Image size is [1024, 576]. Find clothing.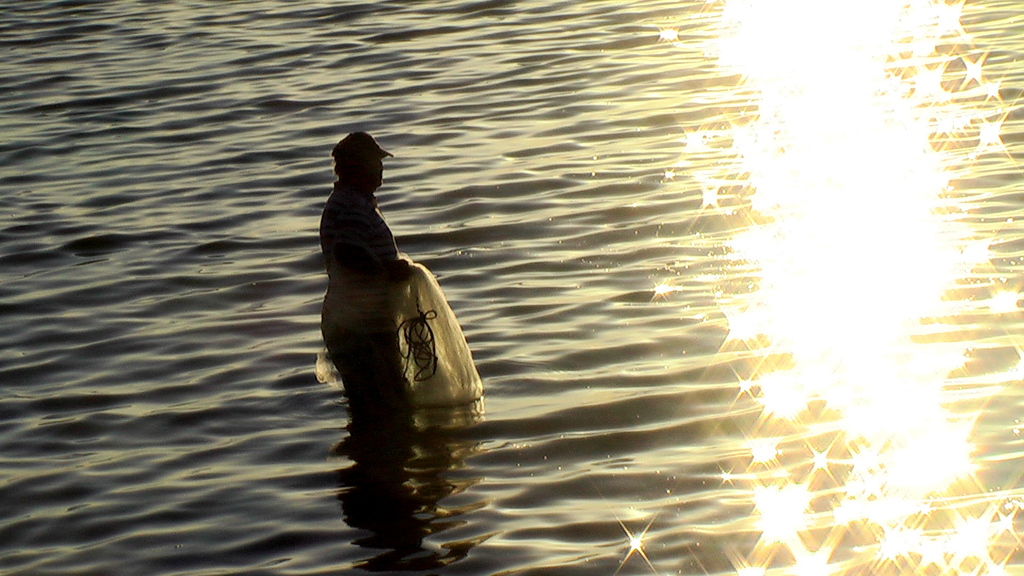
left=313, top=174, right=396, bottom=440.
